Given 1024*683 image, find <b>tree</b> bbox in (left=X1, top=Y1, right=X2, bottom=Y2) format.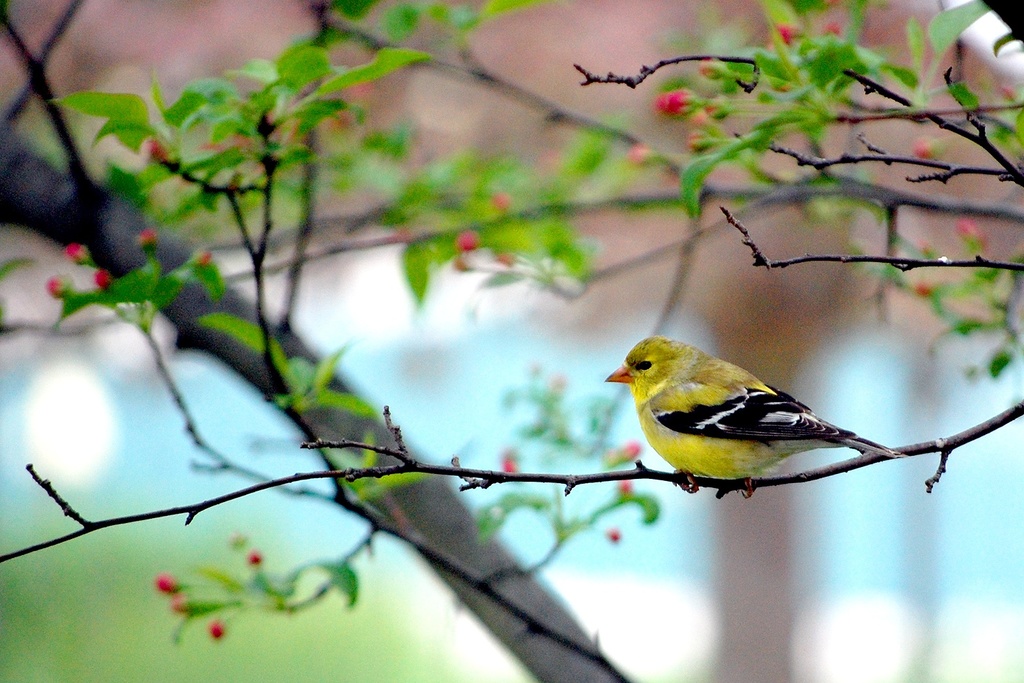
(left=35, top=0, right=895, bottom=619).
